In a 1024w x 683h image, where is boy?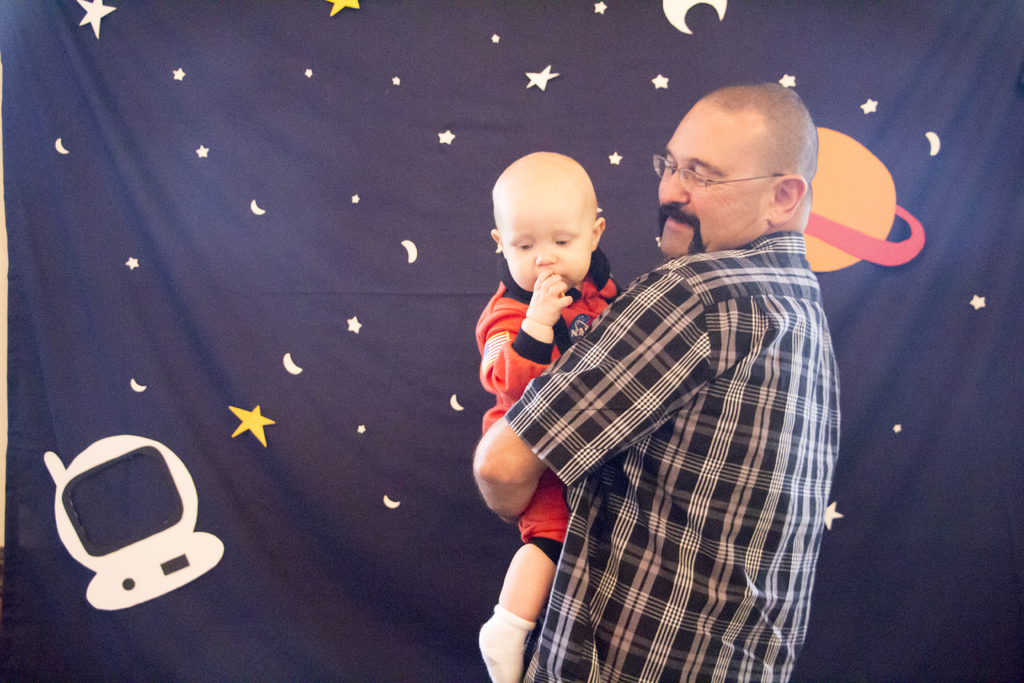
pyautogui.locateOnScreen(471, 152, 621, 682).
